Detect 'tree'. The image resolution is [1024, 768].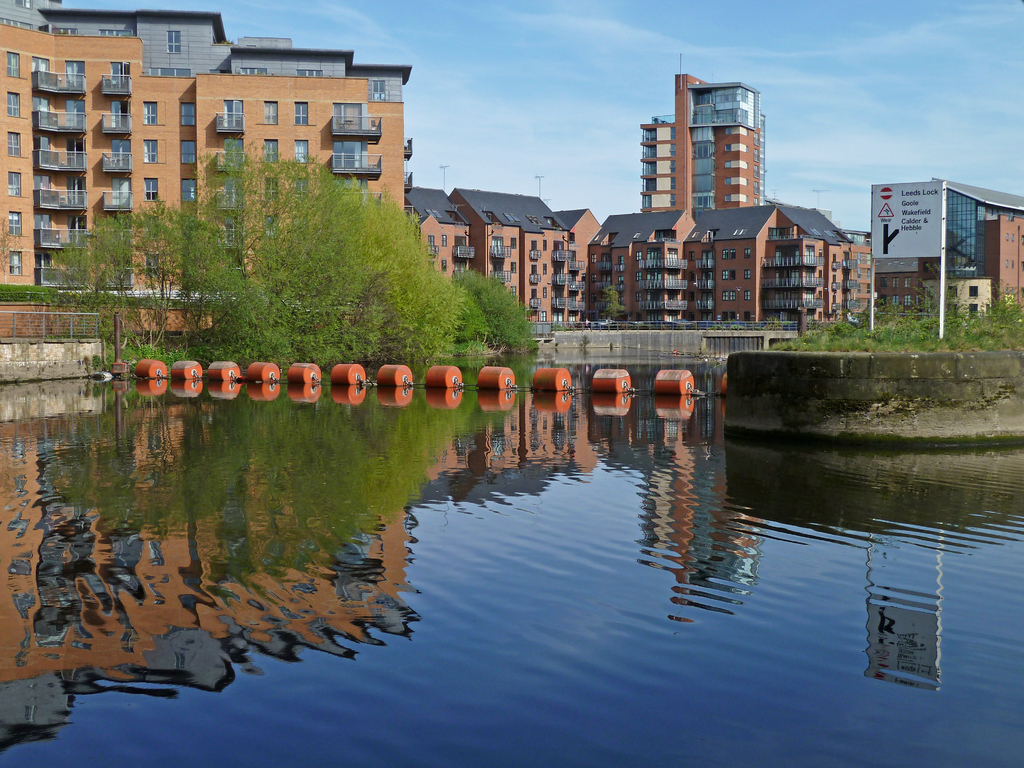
Rect(51, 200, 244, 351).
